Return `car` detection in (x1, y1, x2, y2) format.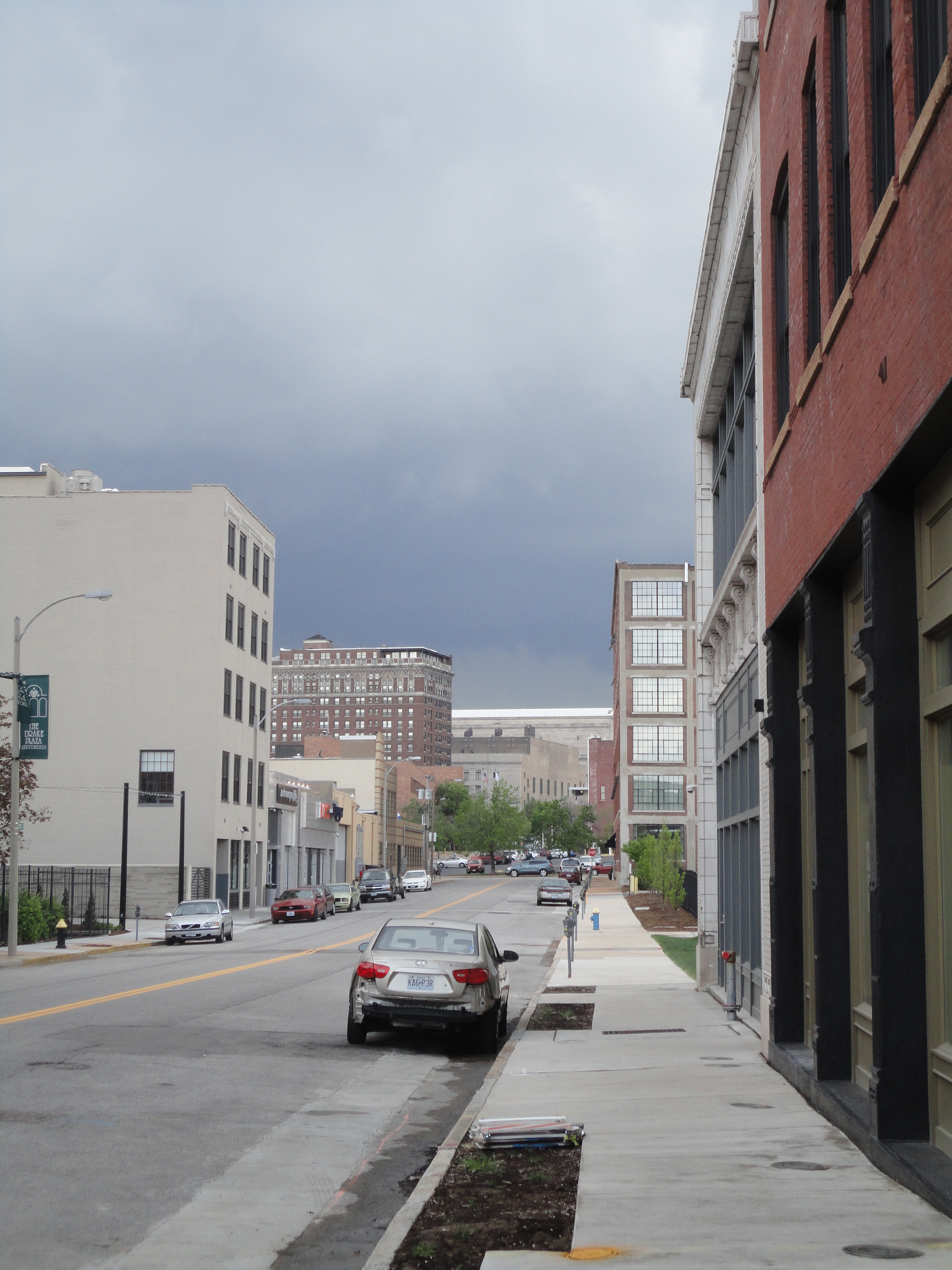
(101, 269, 155, 309).
